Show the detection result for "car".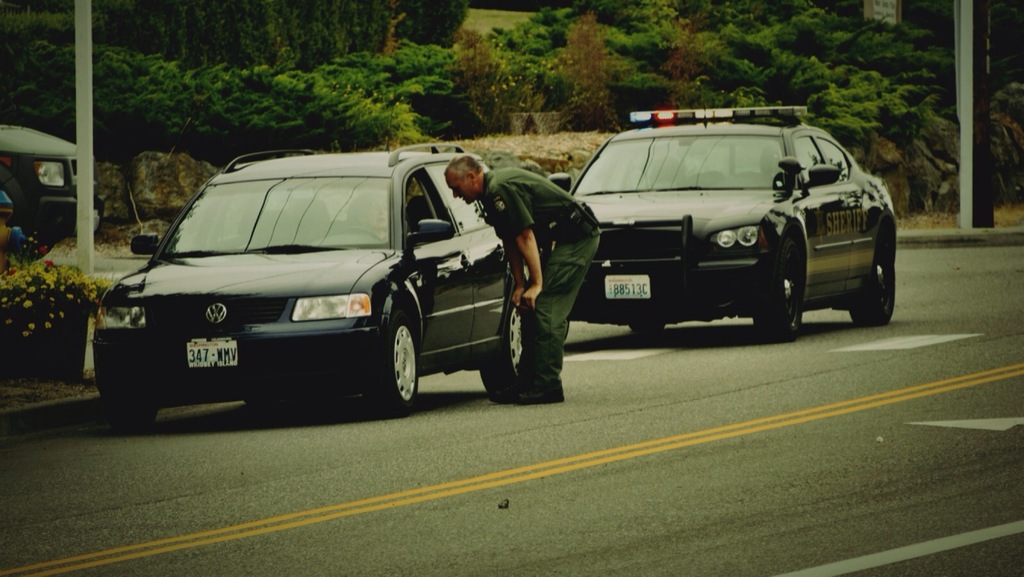
0,126,102,240.
